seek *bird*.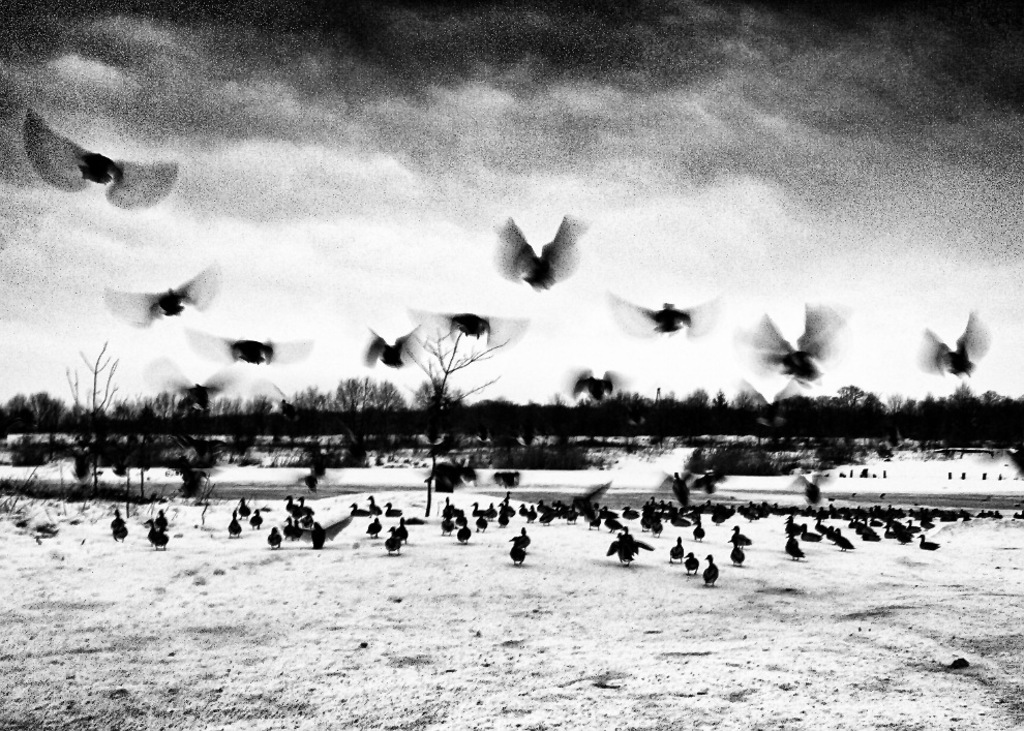
[x1=511, y1=524, x2=534, y2=553].
